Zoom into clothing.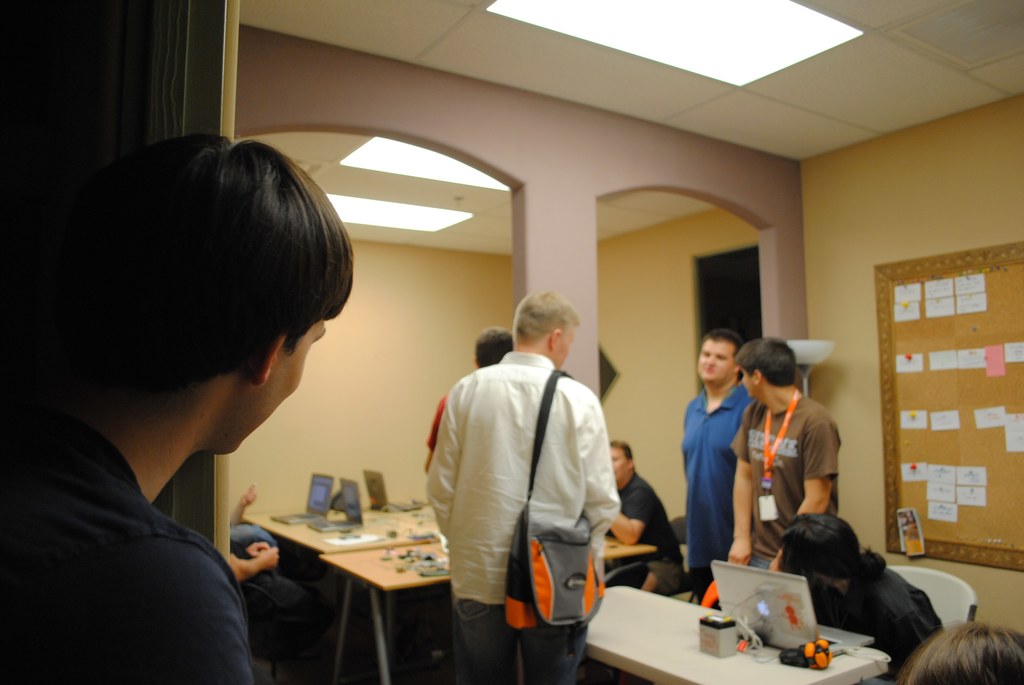
Zoom target: (left=749, top=396, right=840, bottom=566).
